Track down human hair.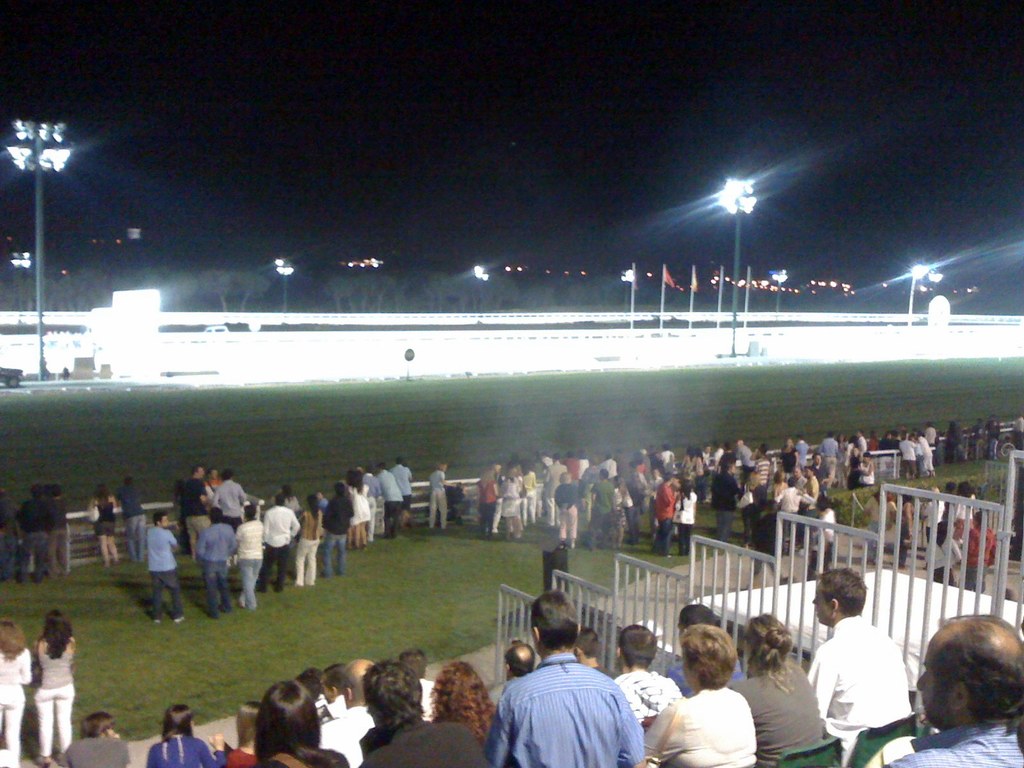
Tracked to bbox=[817, 494, 830, 511].
